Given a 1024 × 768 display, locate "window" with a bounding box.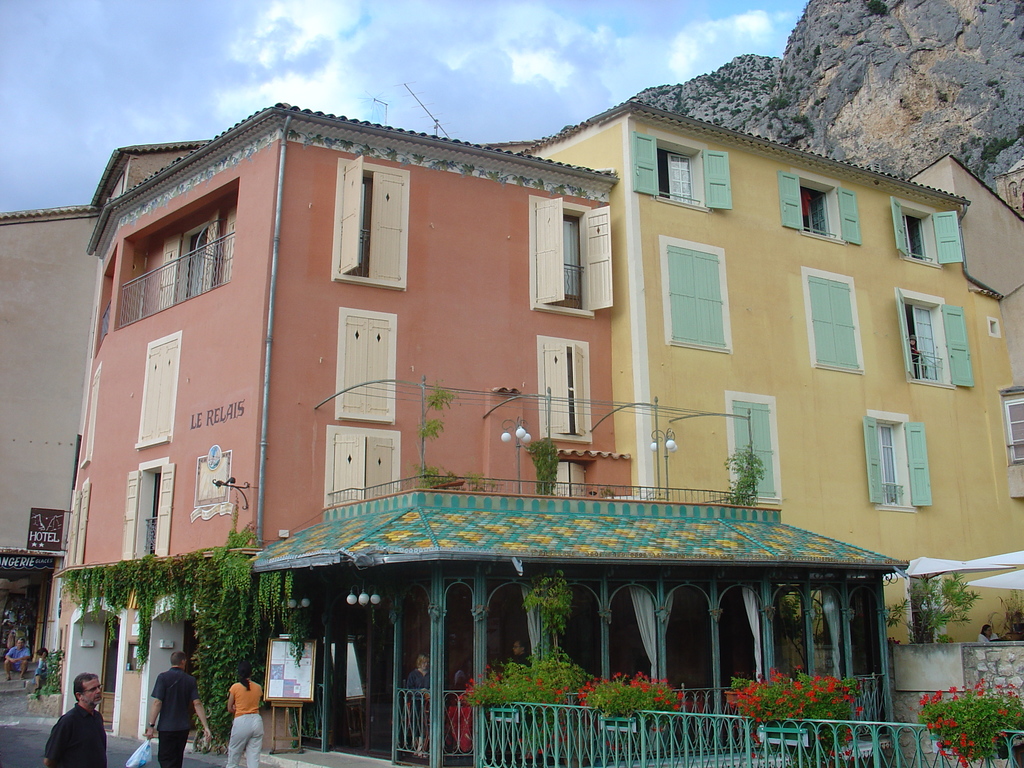
Located: 63,472,91,570.
